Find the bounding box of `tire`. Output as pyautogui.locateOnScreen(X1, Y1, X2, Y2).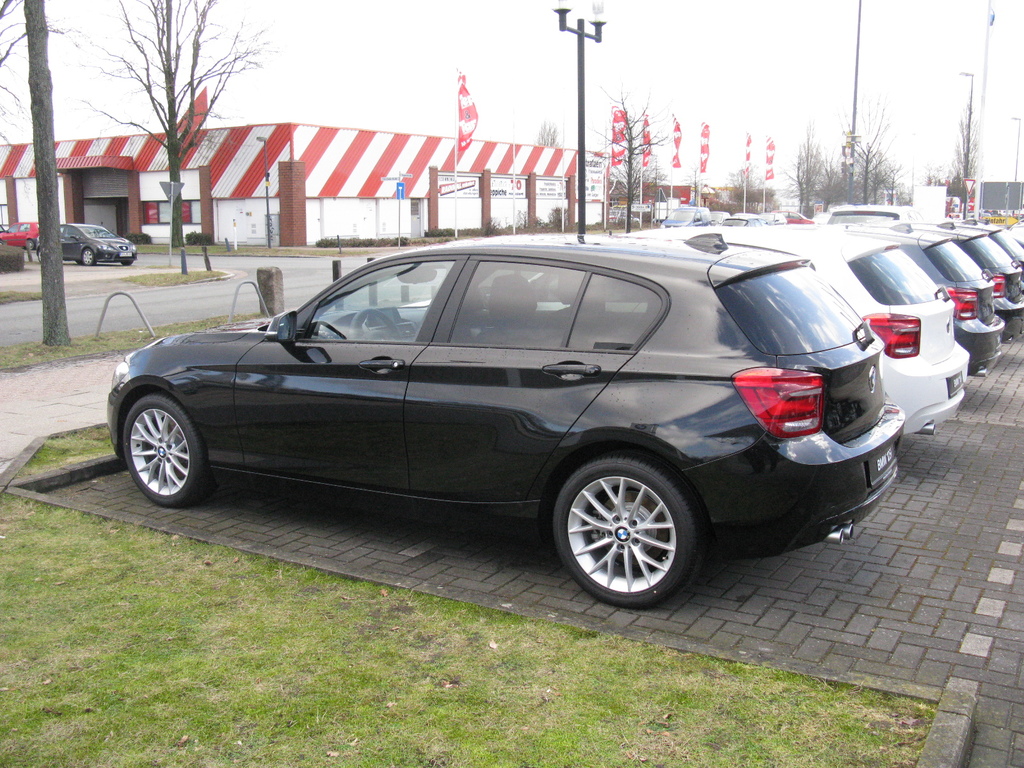
pyautogui.locateOnScreen(123, 394, 214, 506).
